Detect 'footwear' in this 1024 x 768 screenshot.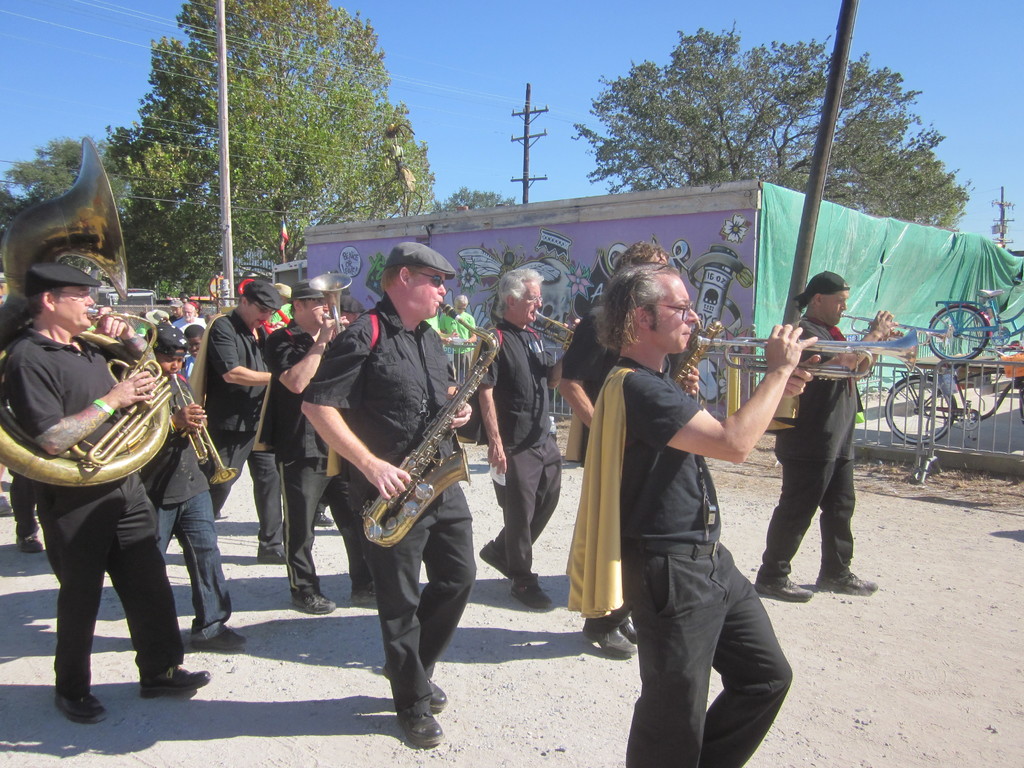
Detection: bbox=(428, 675, 452, 714).
